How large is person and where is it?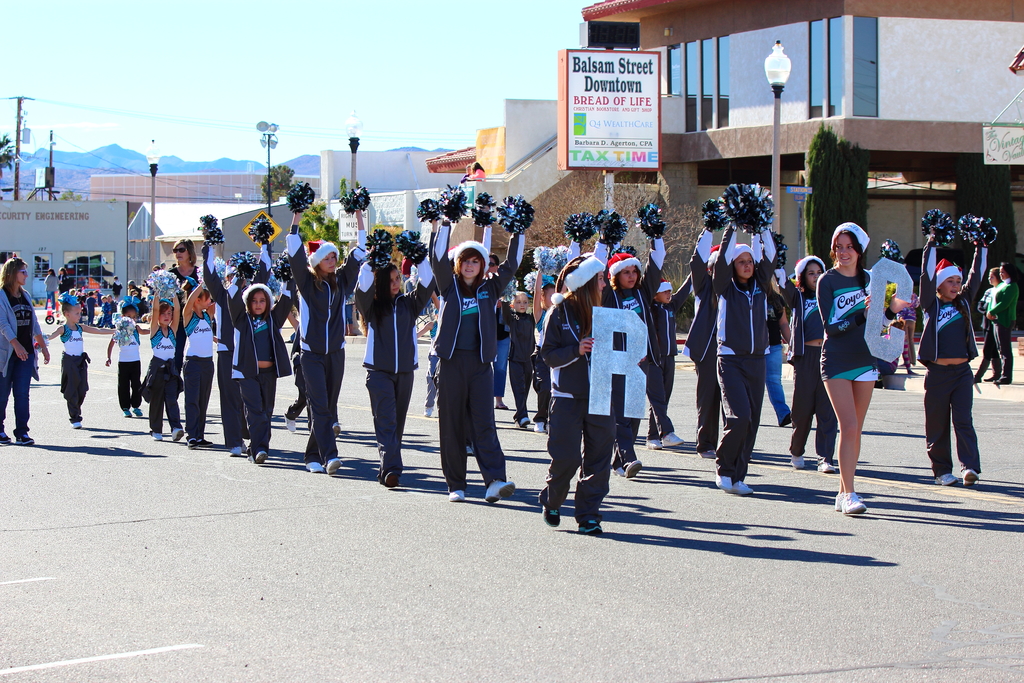
Bounding box: {"x1": 976, "y1": 272, "x2": 1005, "y2": 377}.
